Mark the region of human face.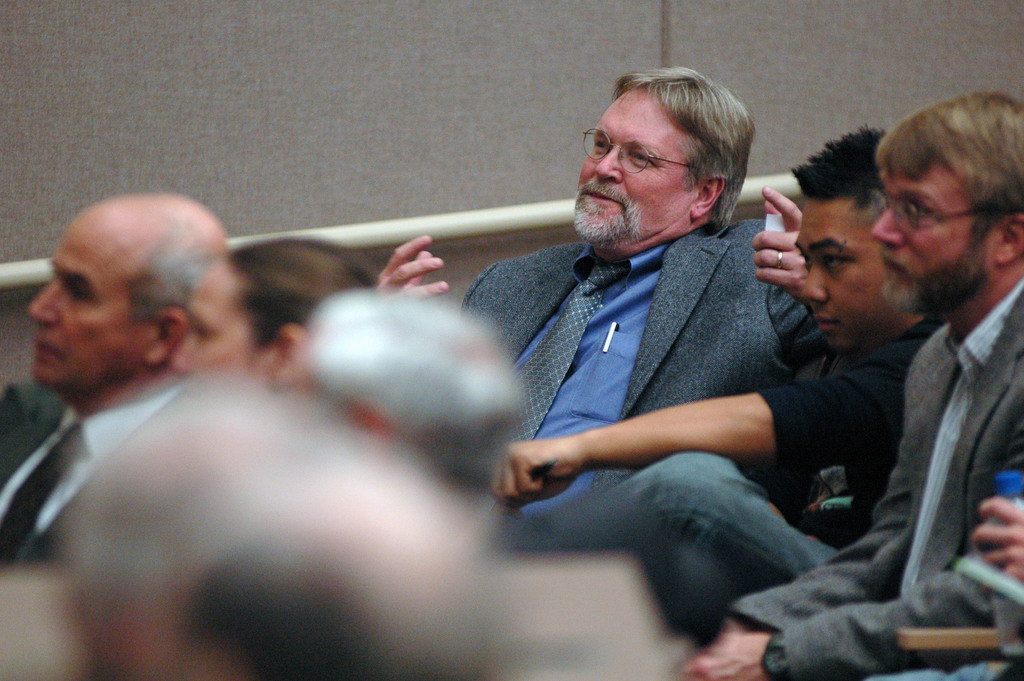
Region: (867,155,968,314).
